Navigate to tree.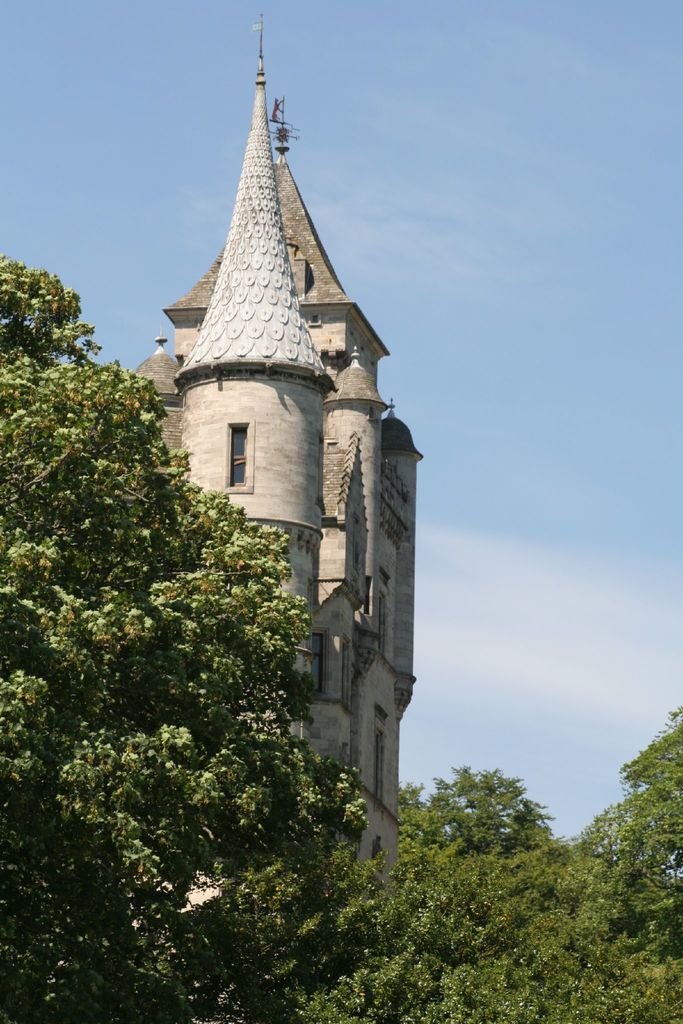
Navigation target: [17,313,340,923].
